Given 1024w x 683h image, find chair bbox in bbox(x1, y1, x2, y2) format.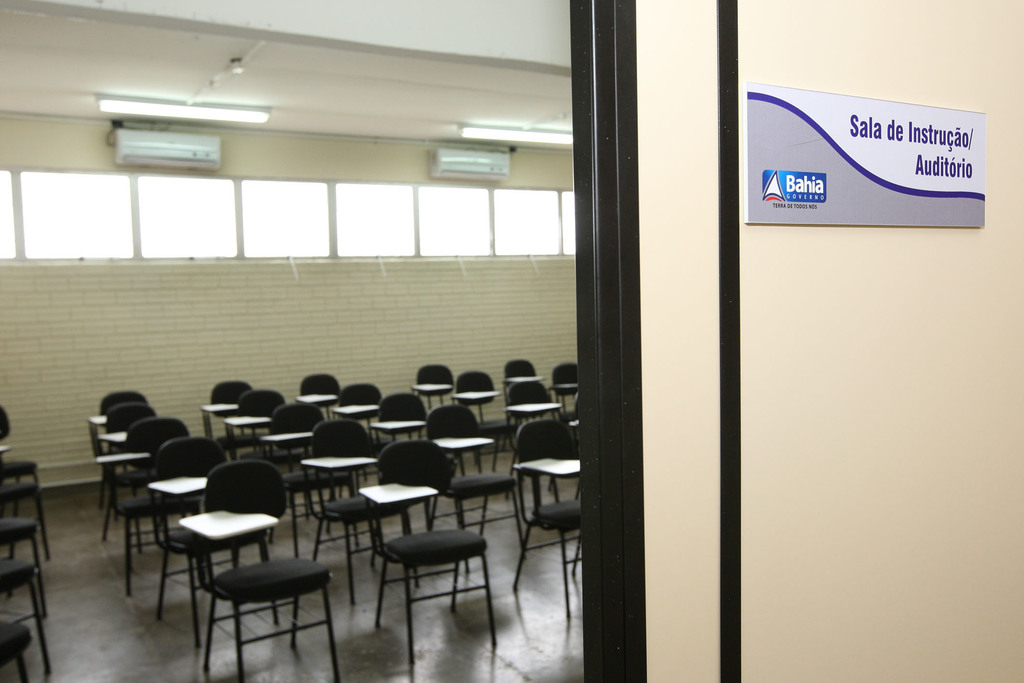
bbox(85, 393, 150, 479).
